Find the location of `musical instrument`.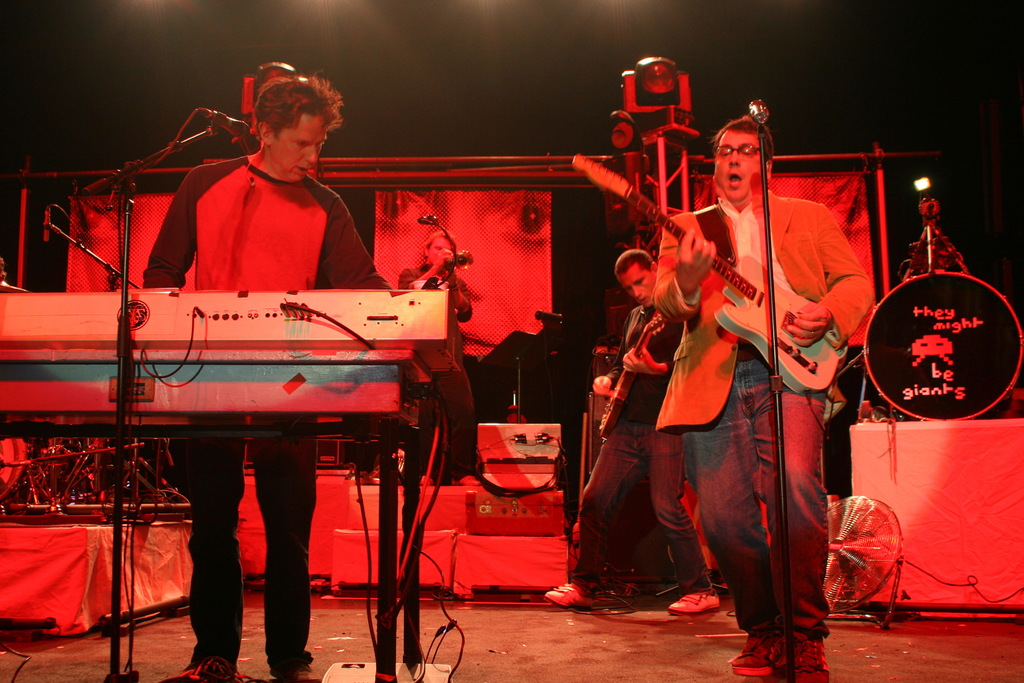
Location: 0,289,459,448.
